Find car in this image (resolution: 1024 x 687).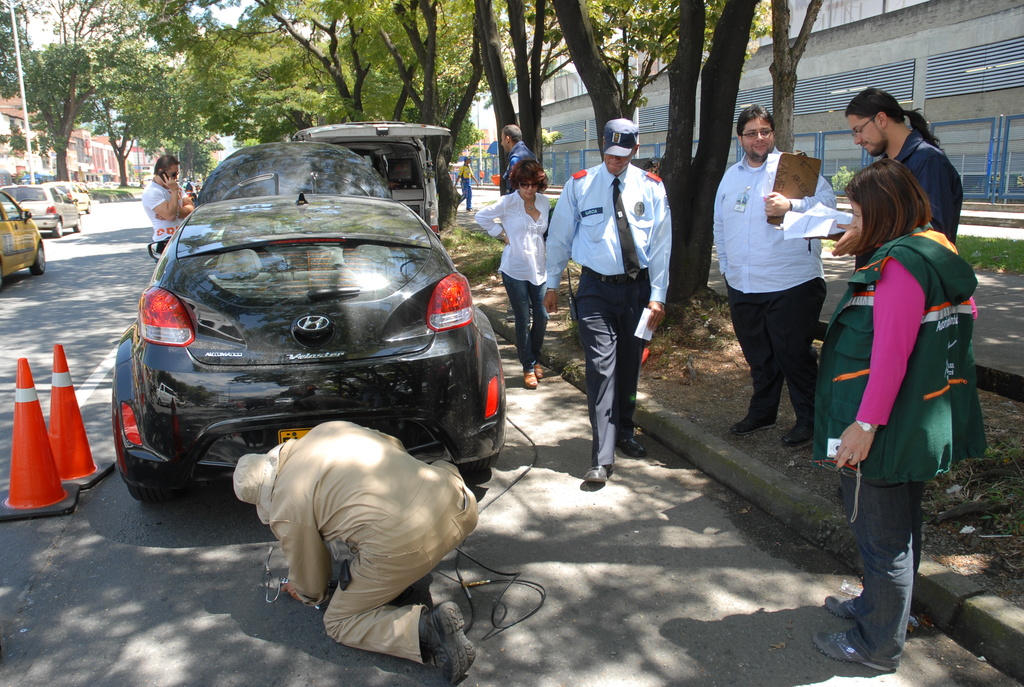
44,175,93,217.
